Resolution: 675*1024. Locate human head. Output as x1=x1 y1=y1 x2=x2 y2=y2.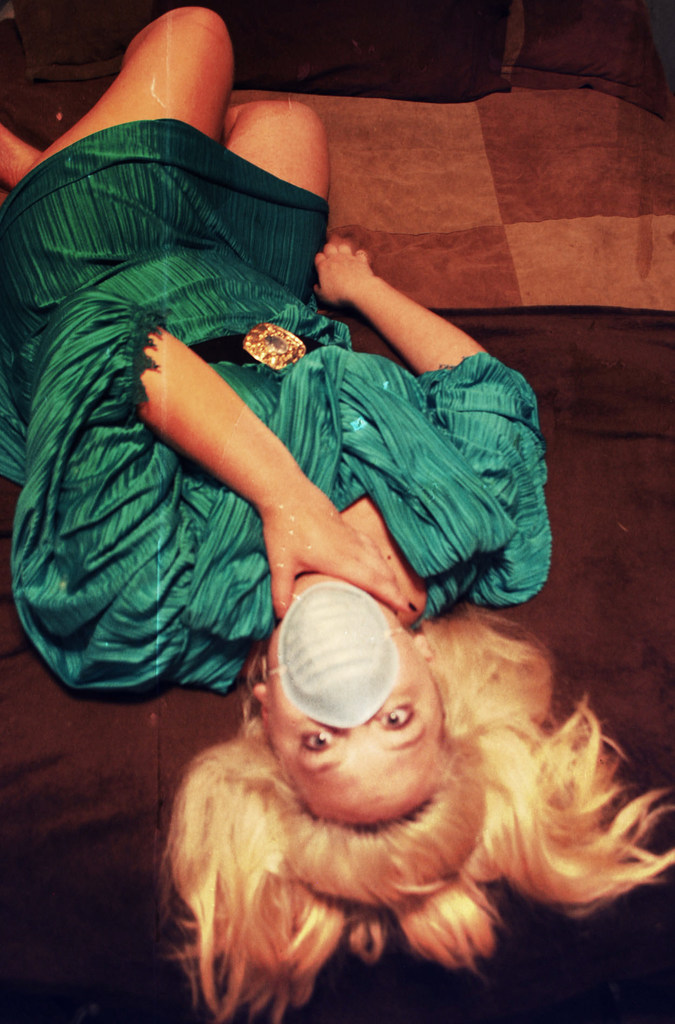
x1=229 y1=588 x2=485 y2=866.
